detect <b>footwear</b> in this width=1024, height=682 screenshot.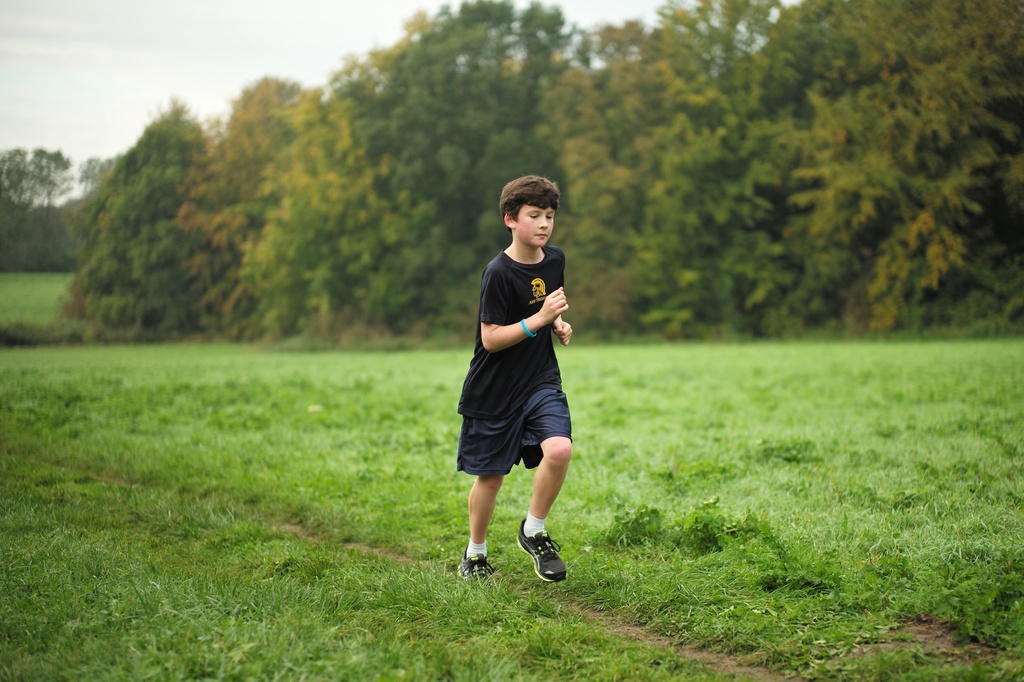
Detection: bbox=(503, 537, 569, 596).
